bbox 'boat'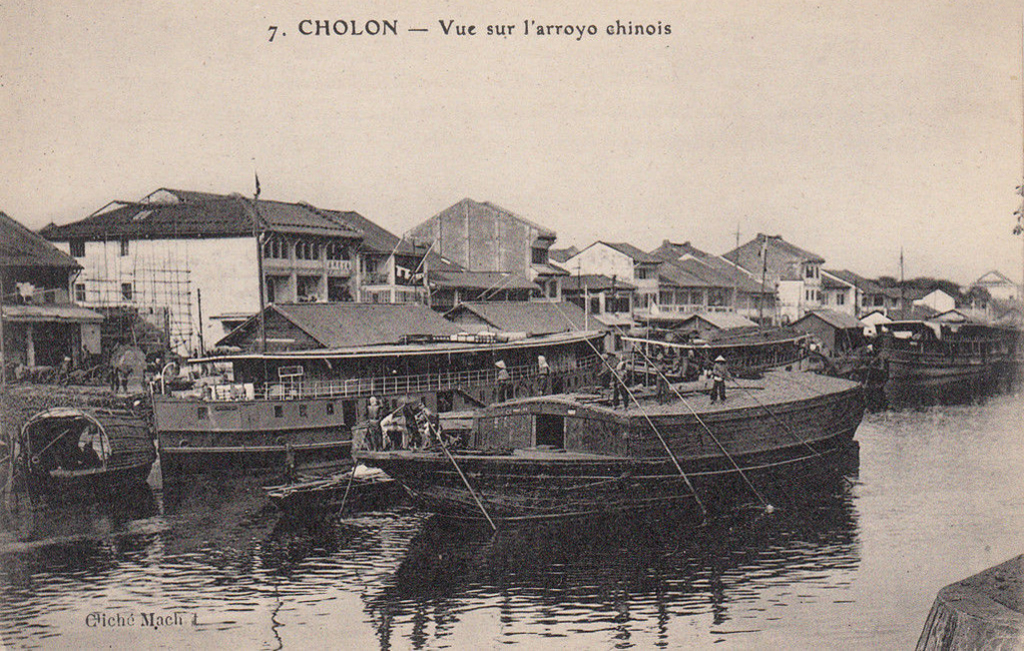
[871,245,1023,388]
